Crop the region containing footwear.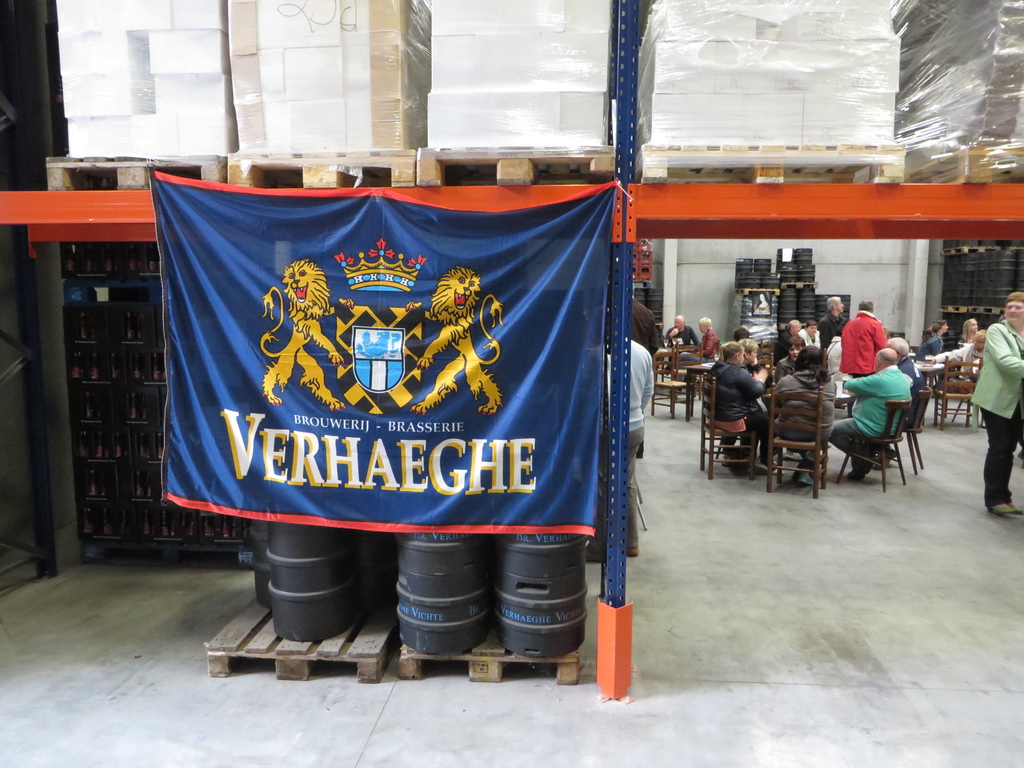
Crop region: 716/431/737/457.
